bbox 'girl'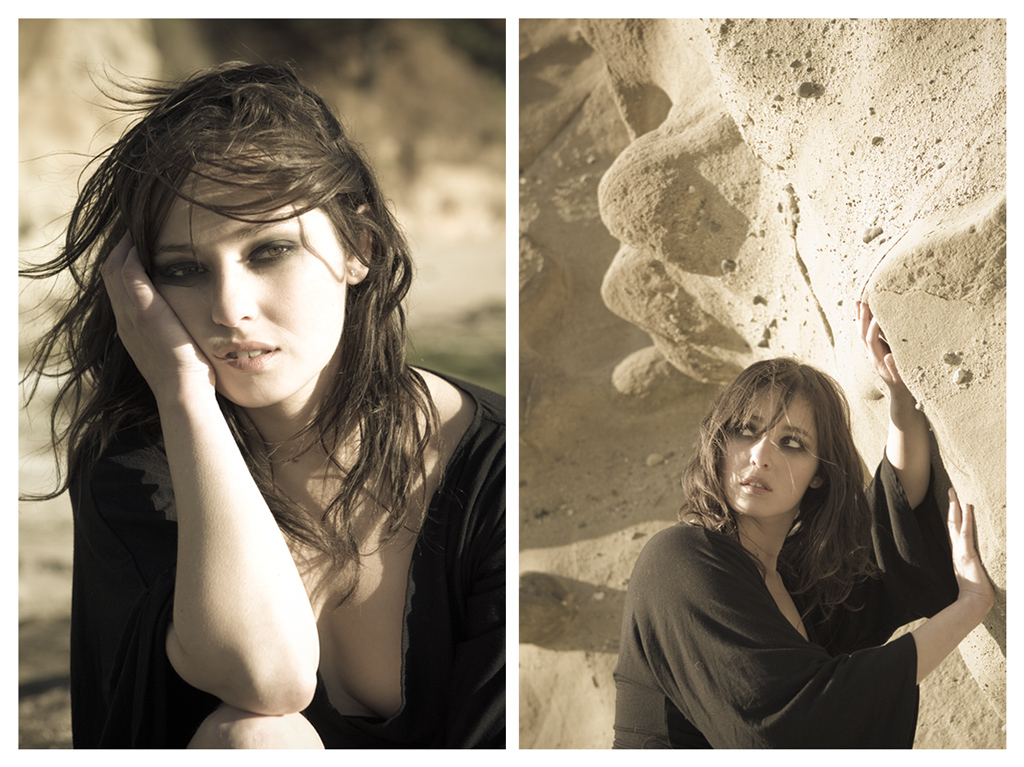
bbox(612, 300, 995, 749)
